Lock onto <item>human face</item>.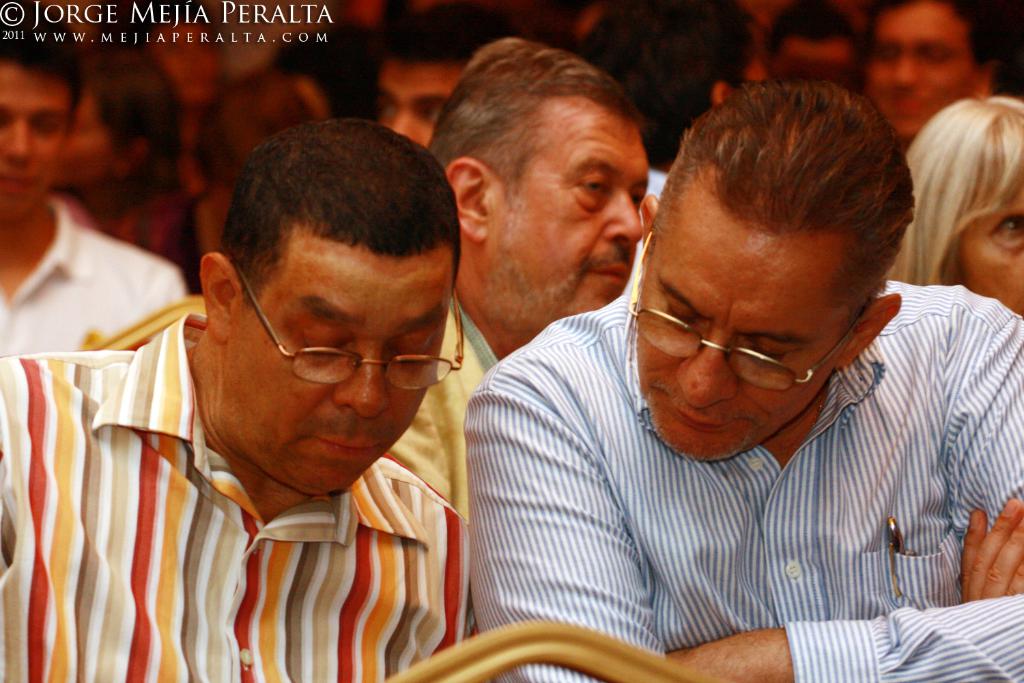
Locked: crop(0, 64, 70, 220).
